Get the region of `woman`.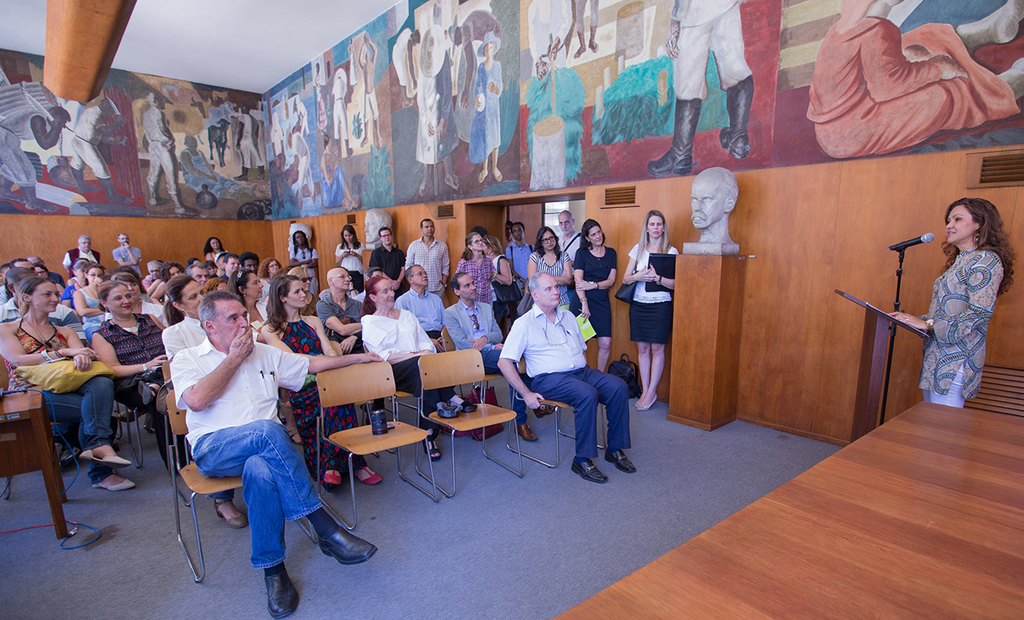
317 135 361 213.
